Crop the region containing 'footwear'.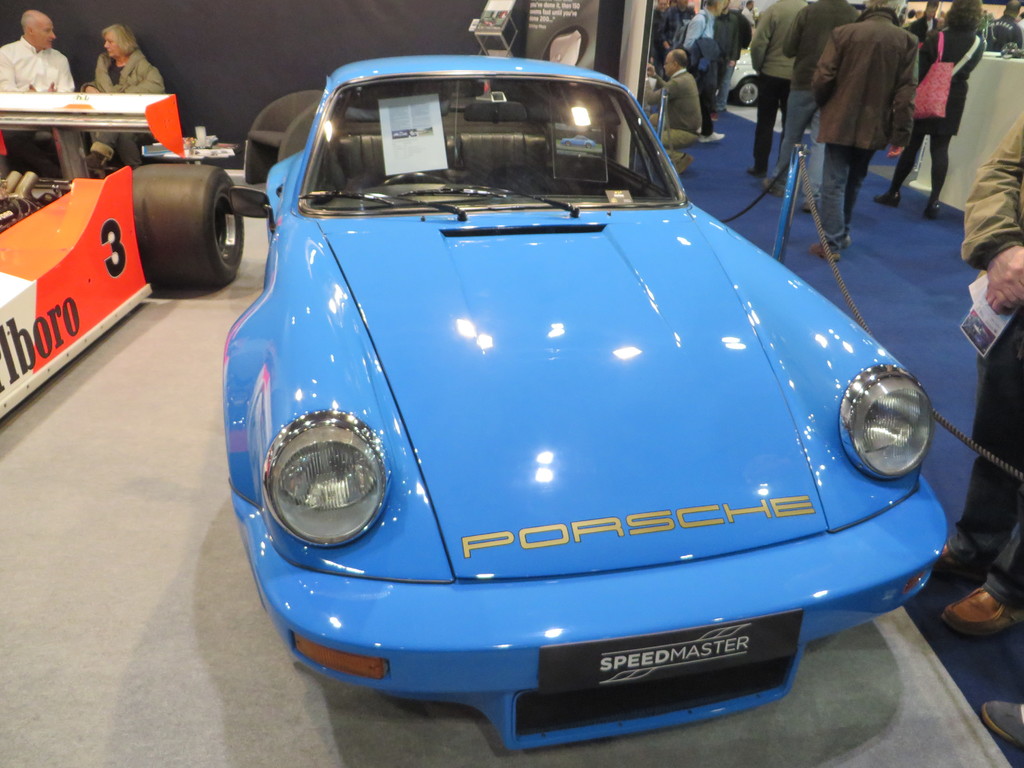
Crop region: [x1=808, y1=242, x2=844, y2=264].
